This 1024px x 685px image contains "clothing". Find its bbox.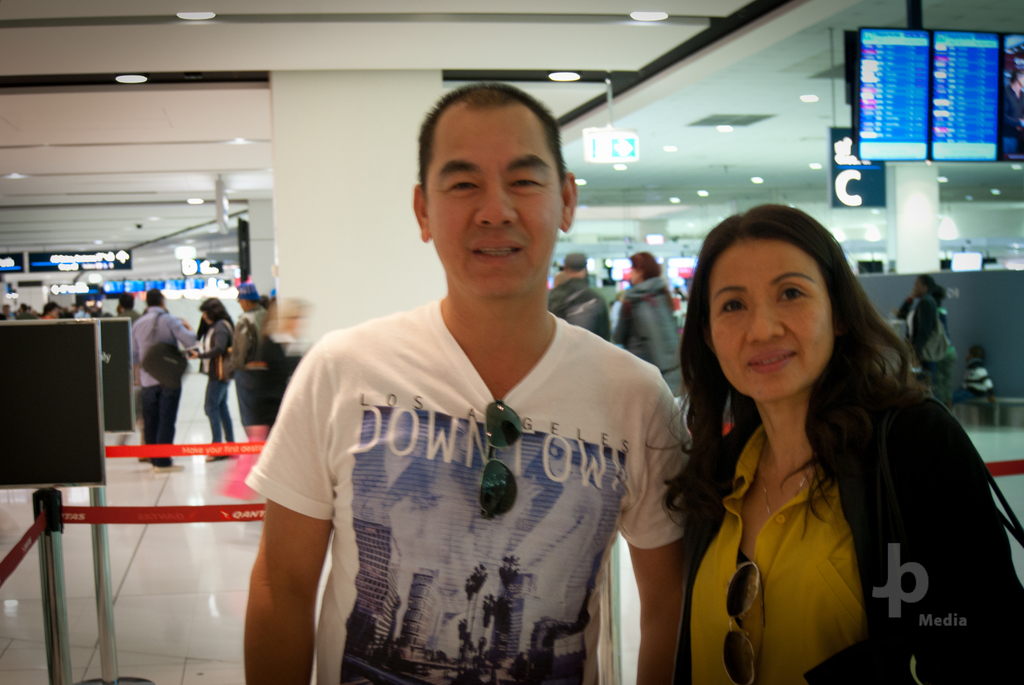
545 278 616 344.
